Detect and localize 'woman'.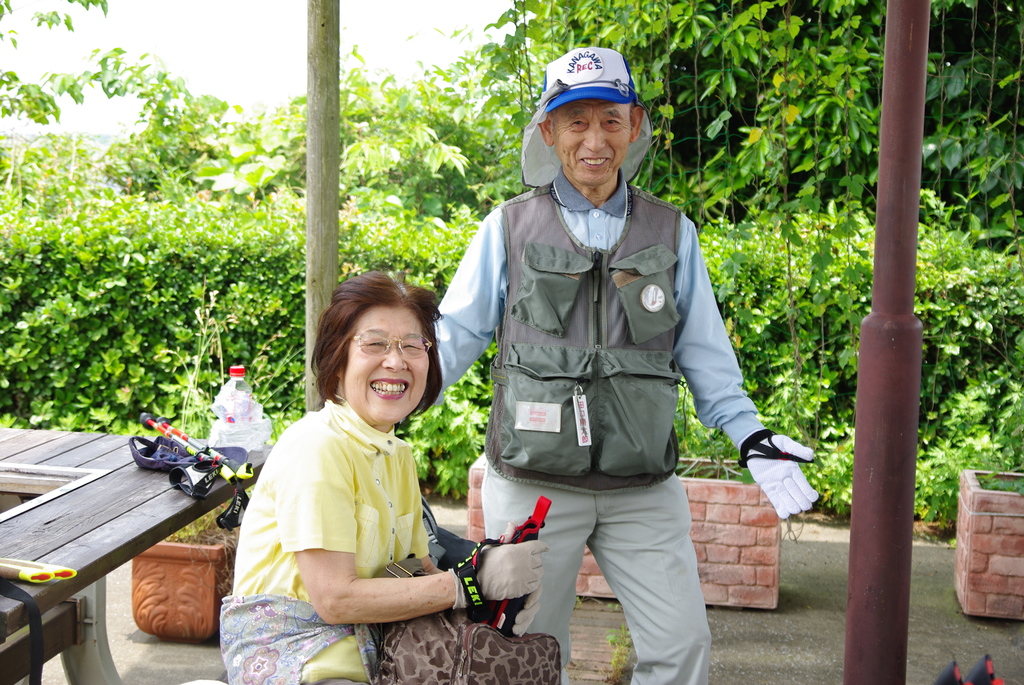
Localized at 207:317:502:660.
